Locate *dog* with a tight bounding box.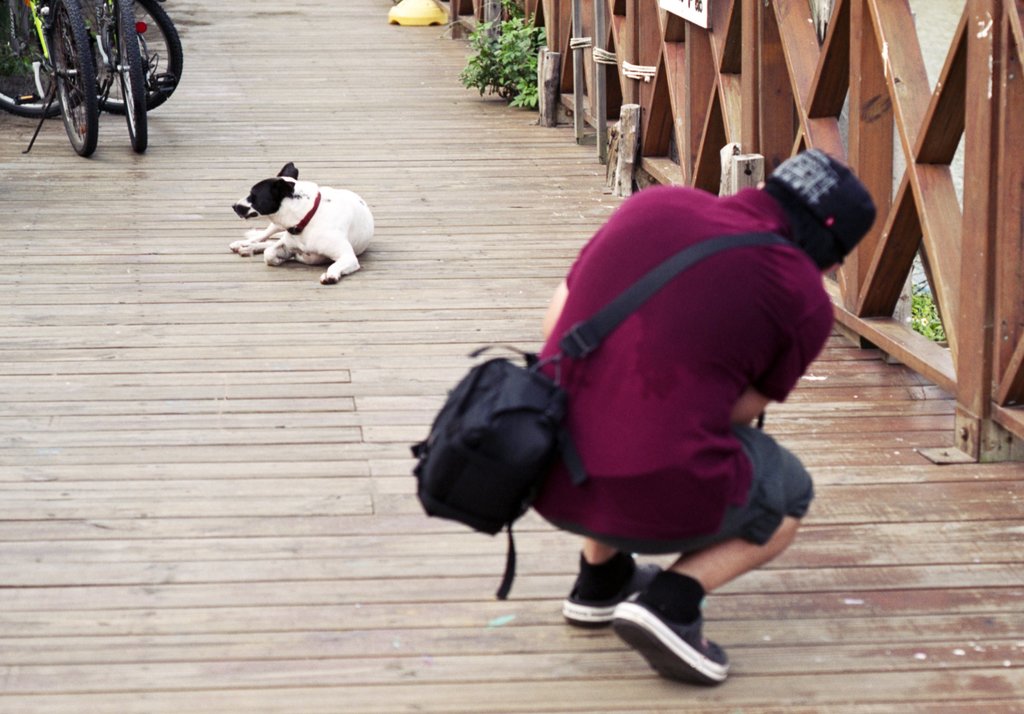
(229, 158, 375, 283).
